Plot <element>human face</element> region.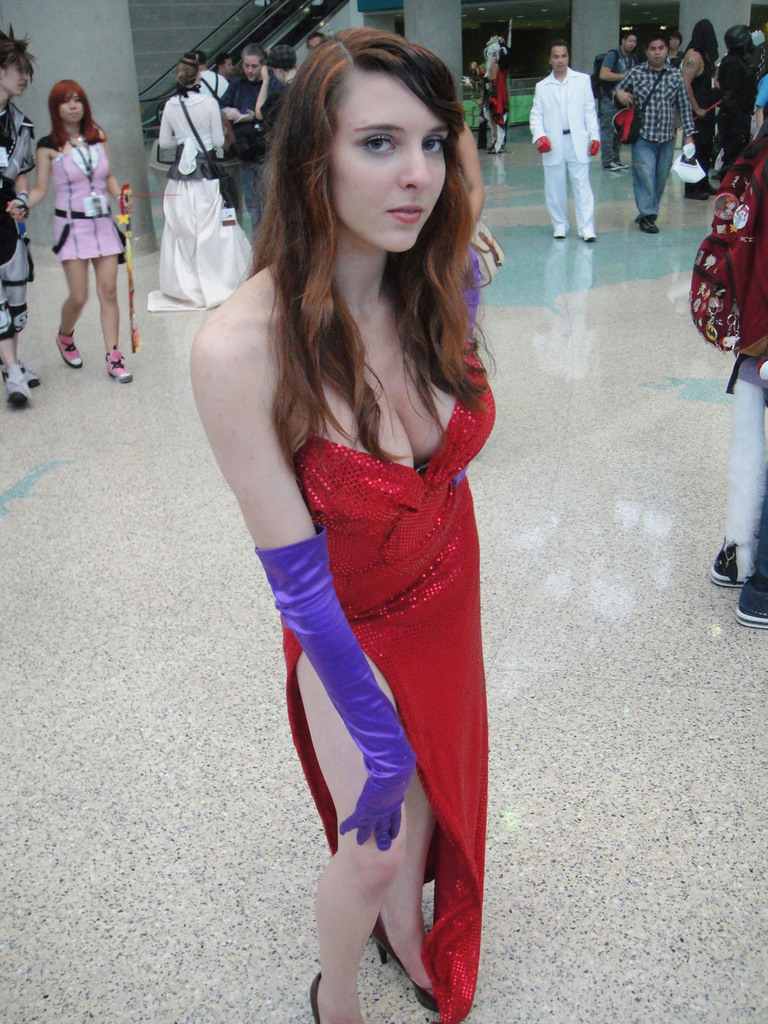
Plotted at l=647, t=38, r=668, b=64.
